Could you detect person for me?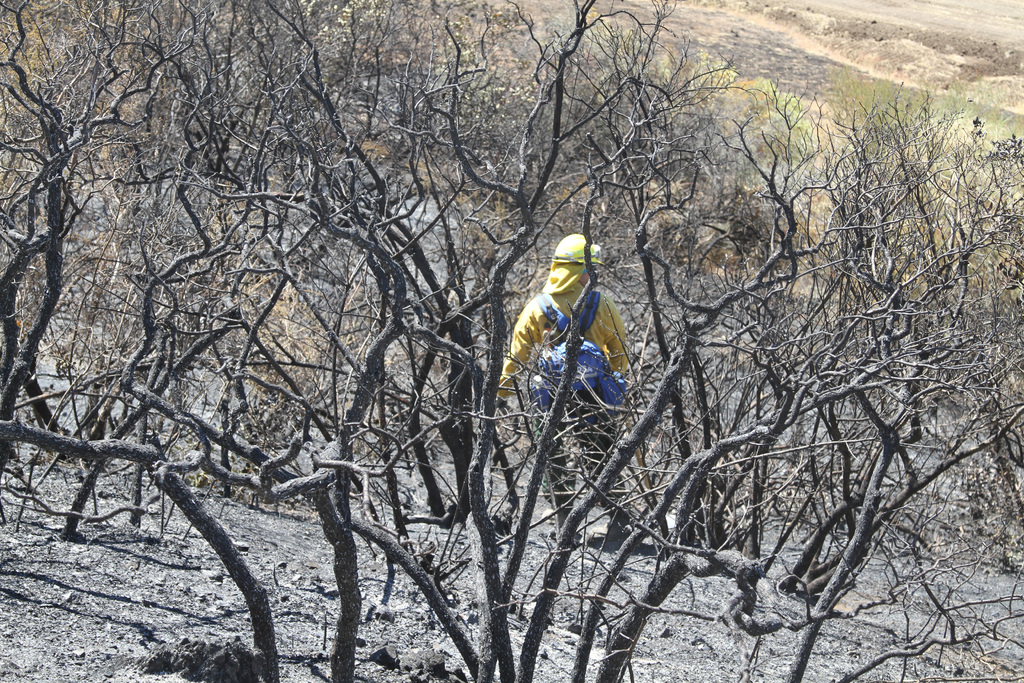
Detection result: Rect(494, 233, 629, 550).
